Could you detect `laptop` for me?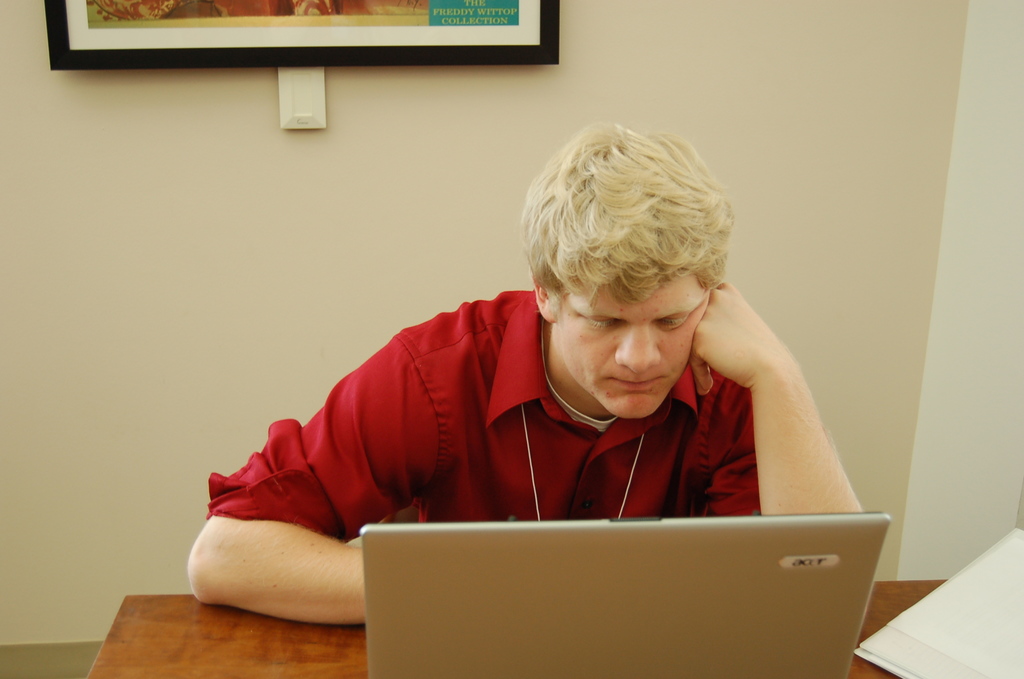
Detection result: pyautogui.locateOnScreen(296, 496, 915, 676).
